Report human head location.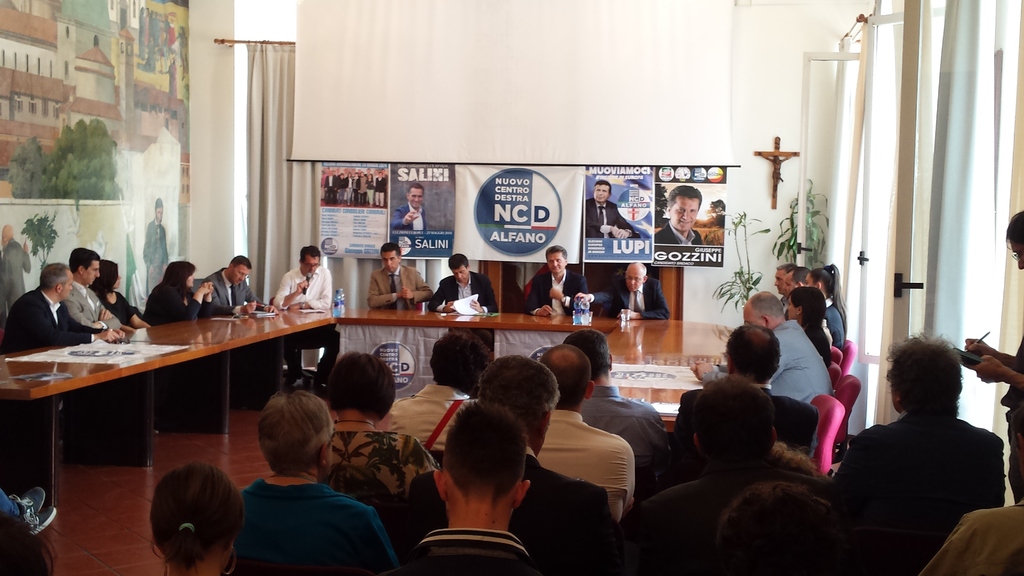
Report: bbox=[0, 221, 12, 248].
